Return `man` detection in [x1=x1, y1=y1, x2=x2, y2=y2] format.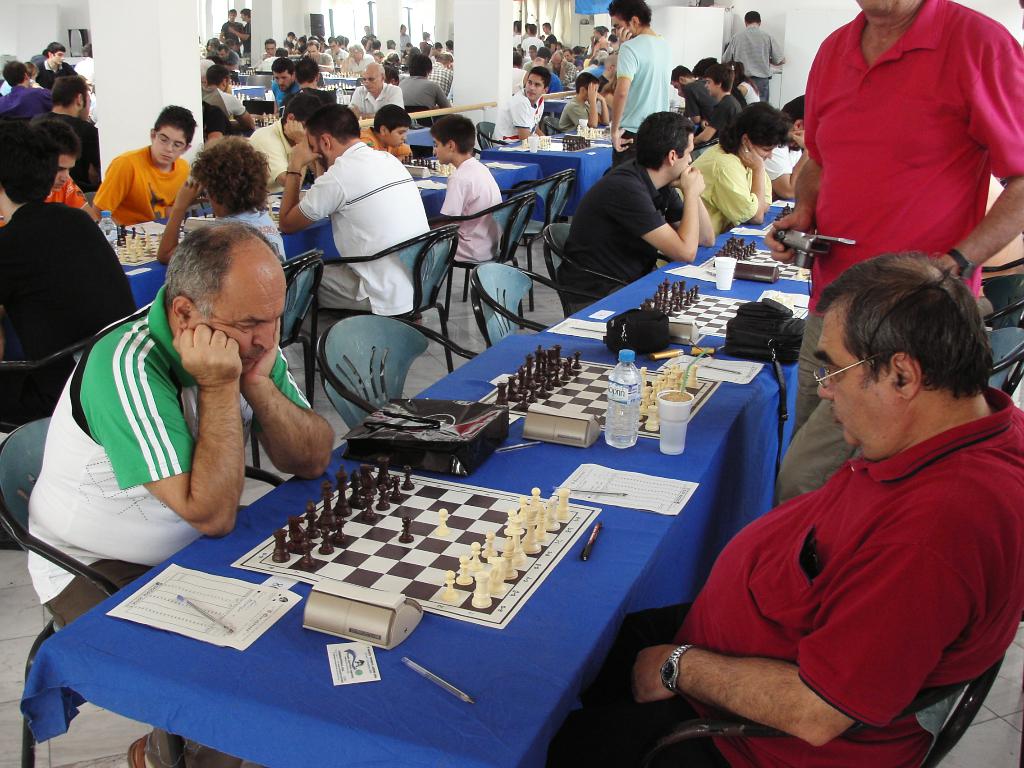
[x1=0, y1=59, x2=54, y2=121].
